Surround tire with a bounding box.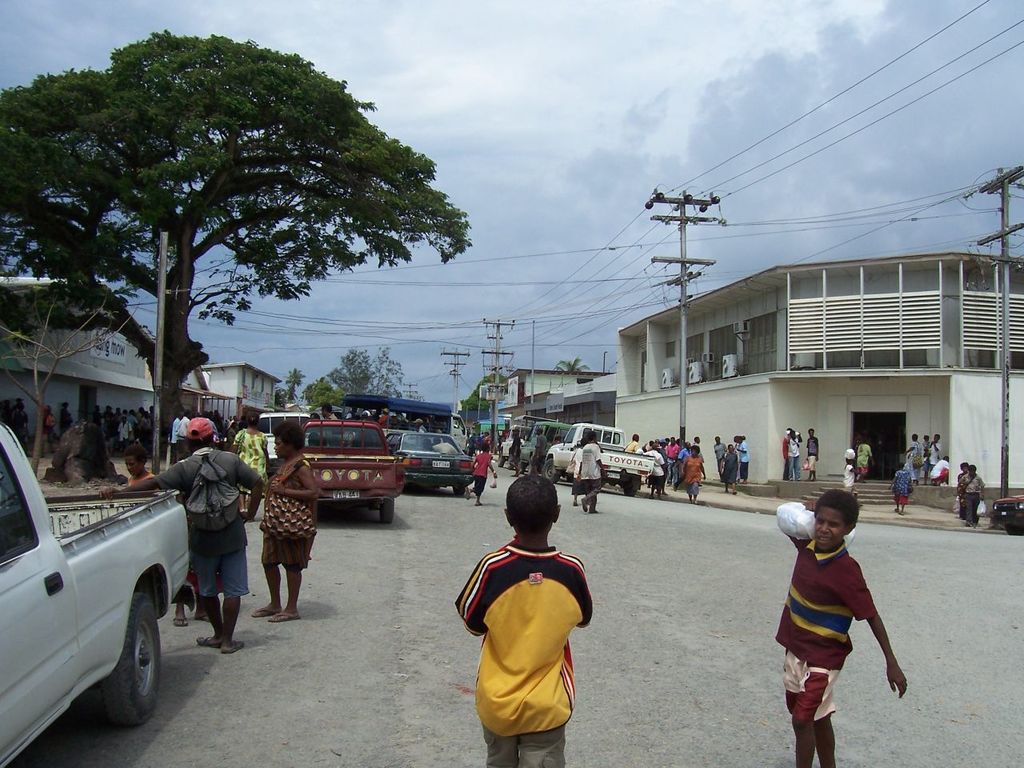
bbox(450, 480, 470, 494).
